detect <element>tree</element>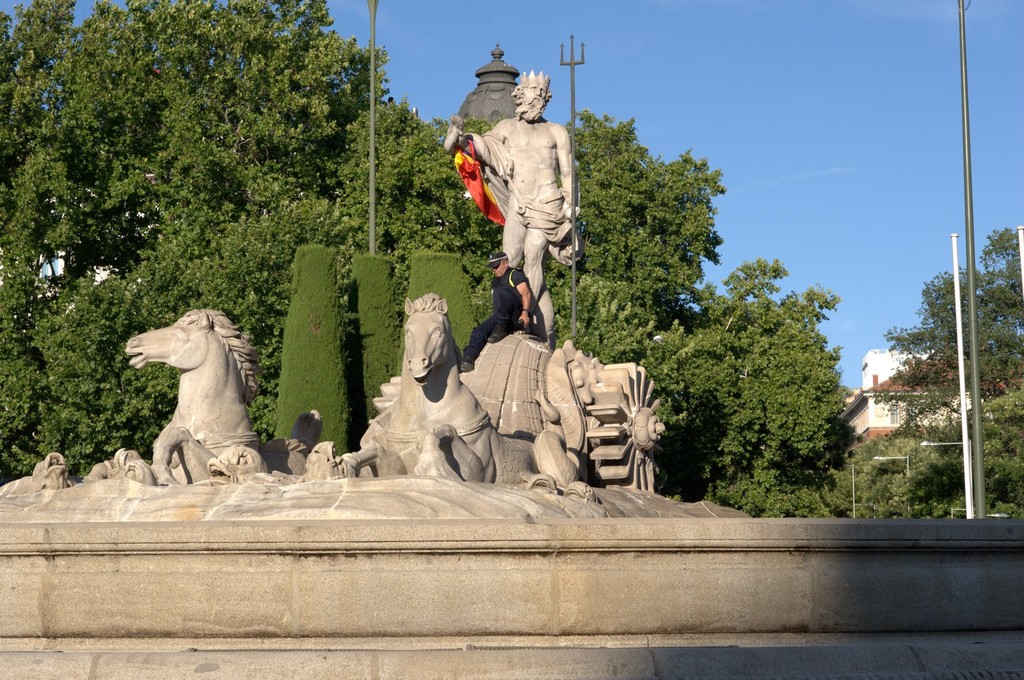
box=[648, 250, 878, 508]
